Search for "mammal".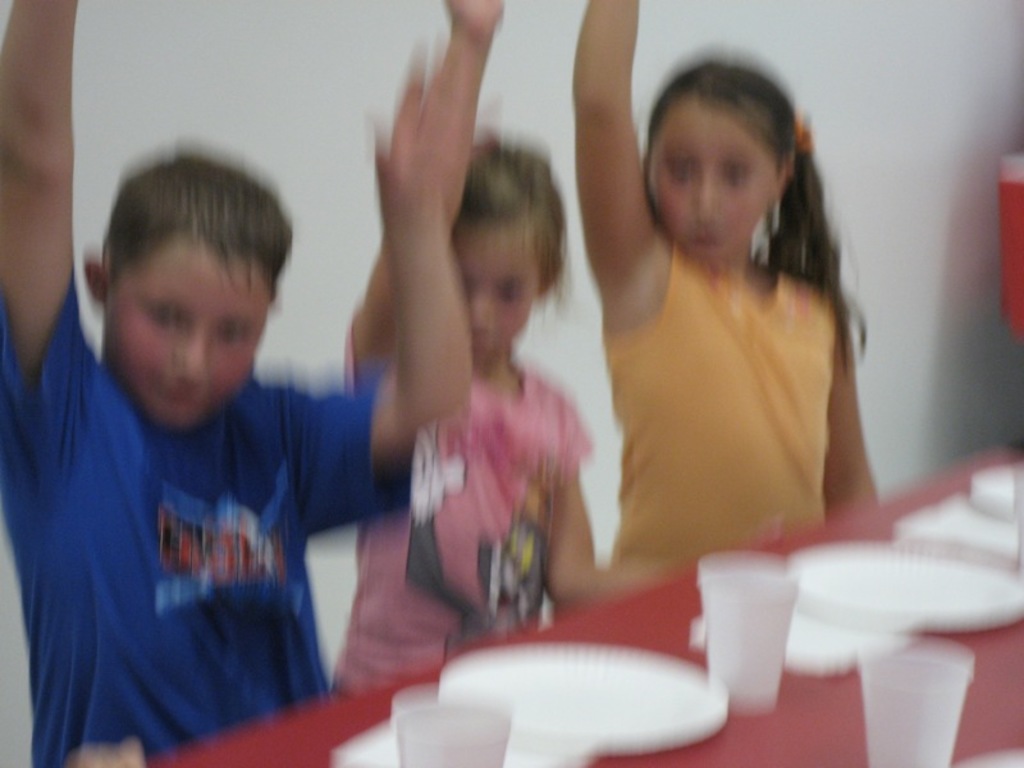
Found at bbox=[566, 0, 873, 575].
